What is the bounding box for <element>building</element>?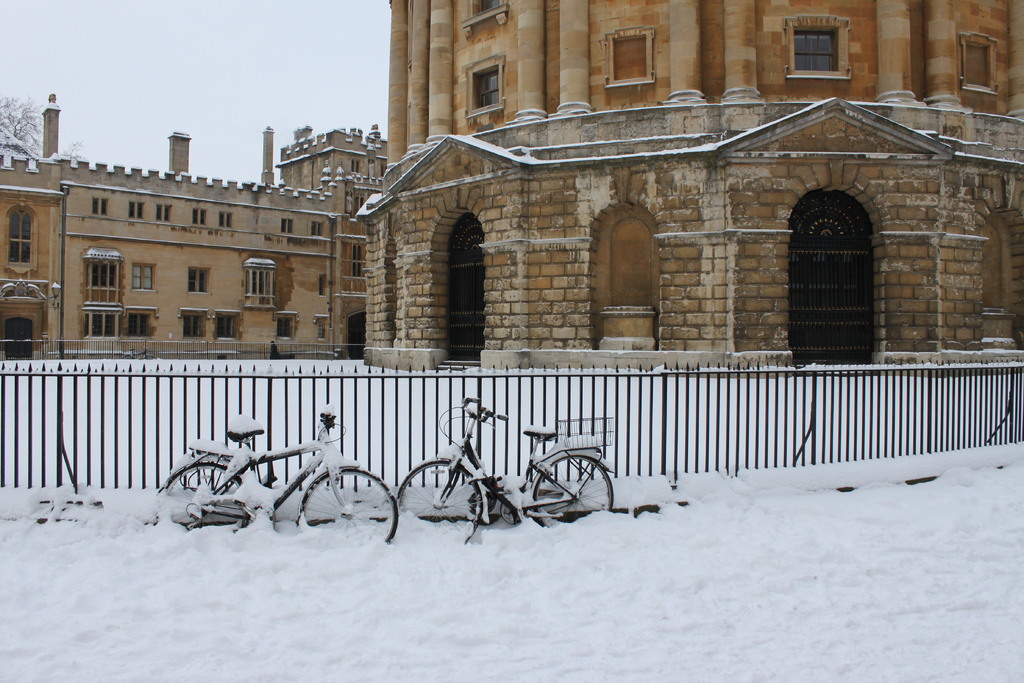
bbox=[355, 0, 1023, 370].
